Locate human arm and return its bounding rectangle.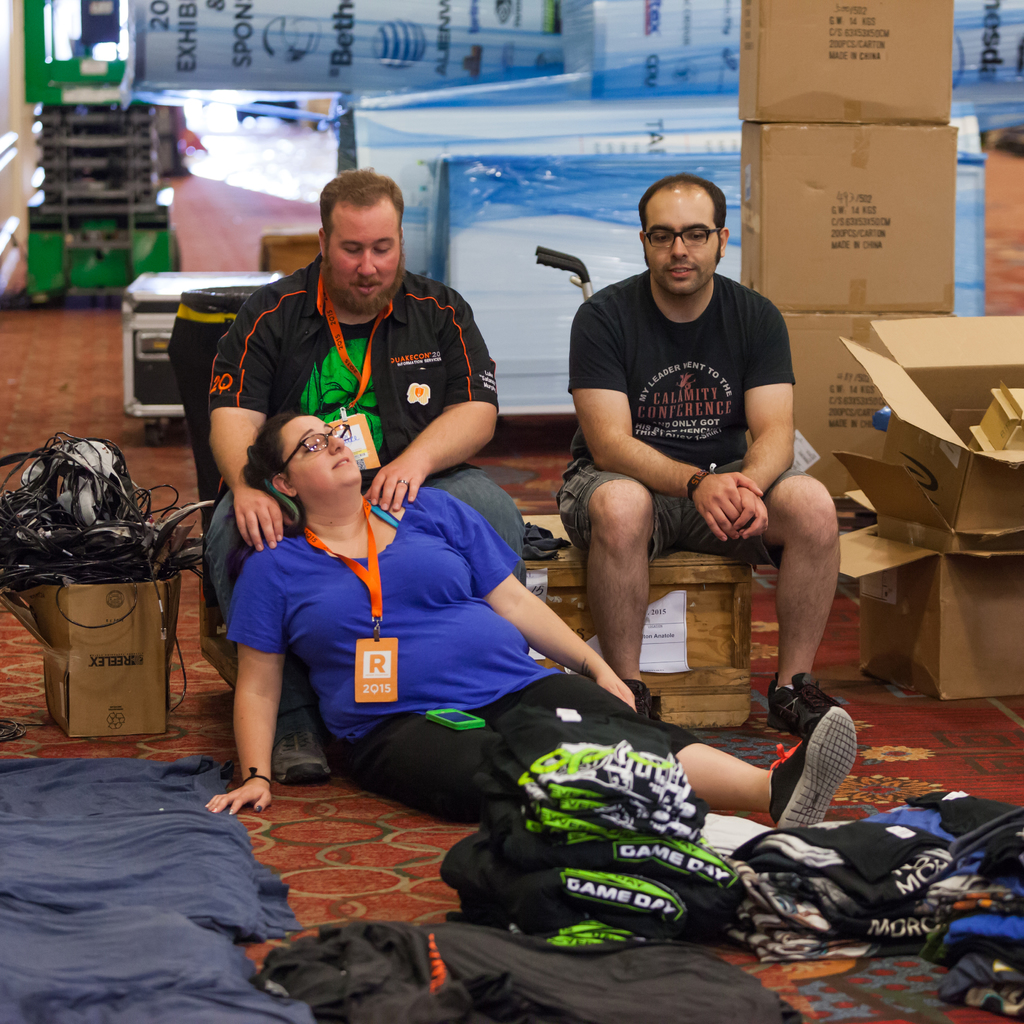
(x1=580, y1=279, x2=778, y2=547).
